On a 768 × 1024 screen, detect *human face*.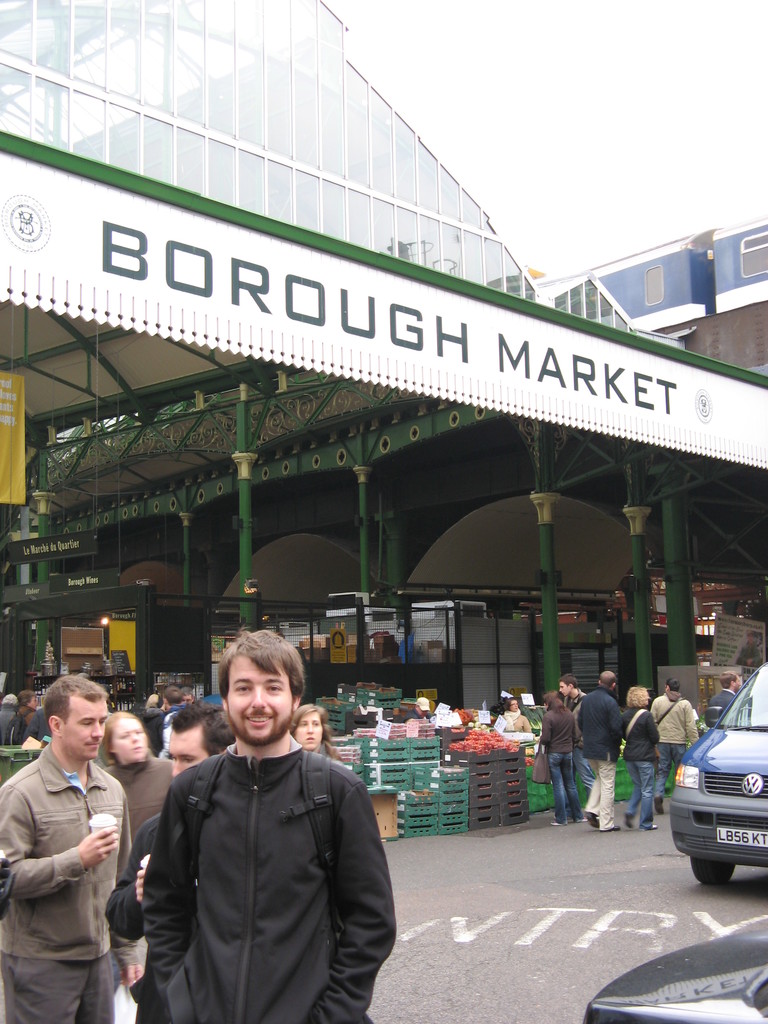
[left=109, top=711, right=164, bottom=770].
